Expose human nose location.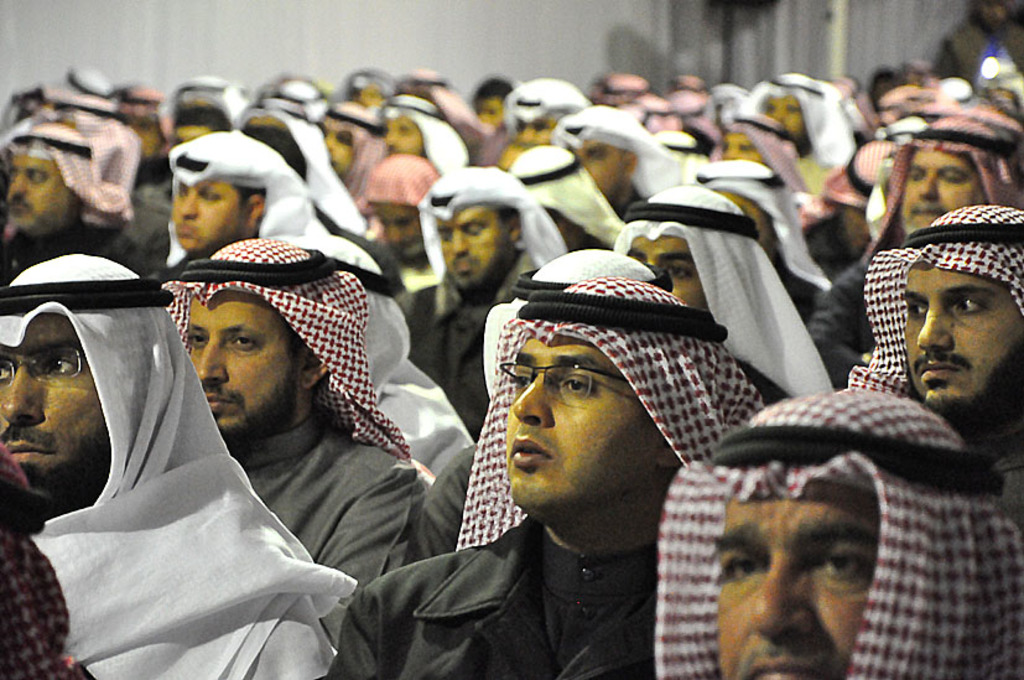
Exposed at [509, 373, 545, 427].
